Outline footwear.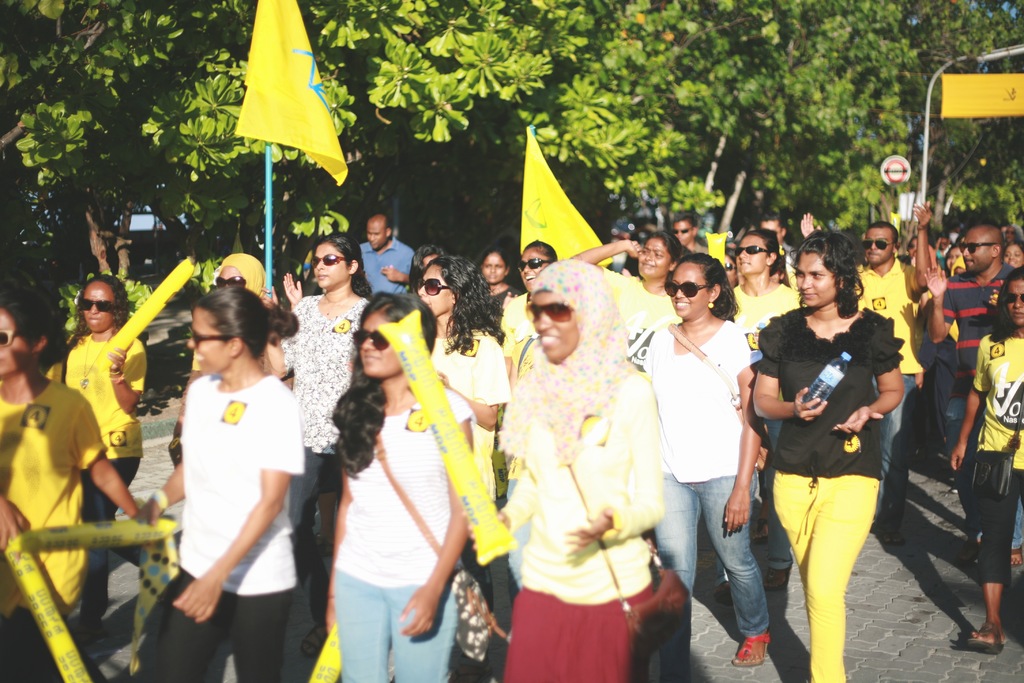
Outline: crop(967, 624, 1003, 659).
